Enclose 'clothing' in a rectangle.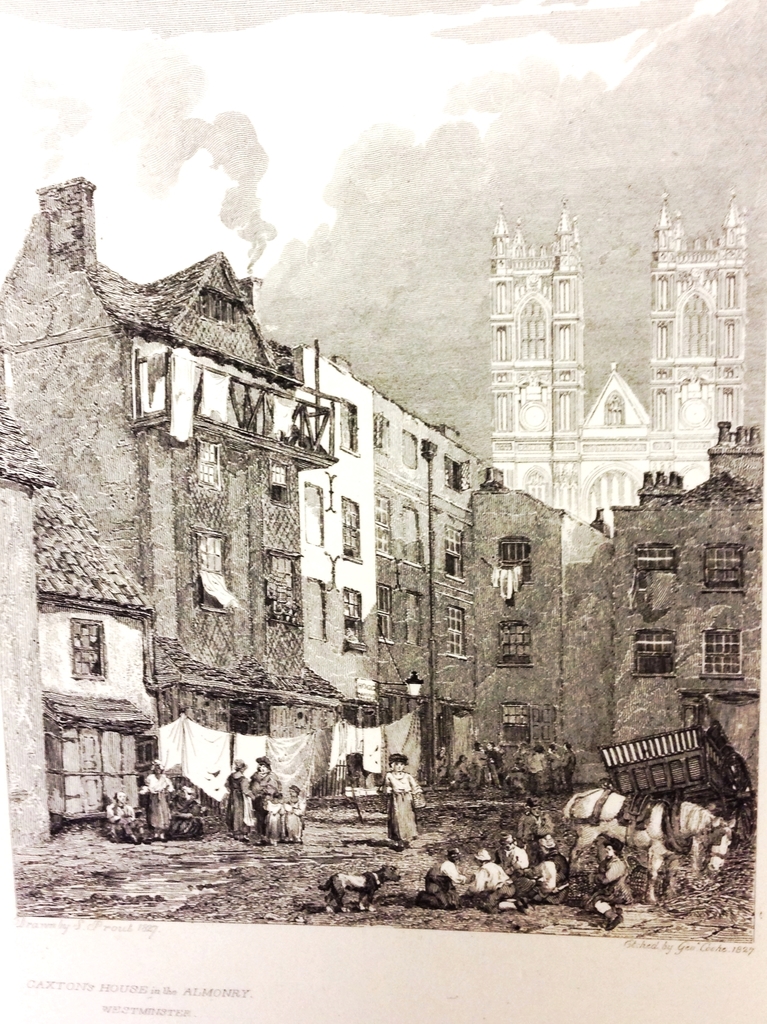
select_region(225, 771, 248, 833).
